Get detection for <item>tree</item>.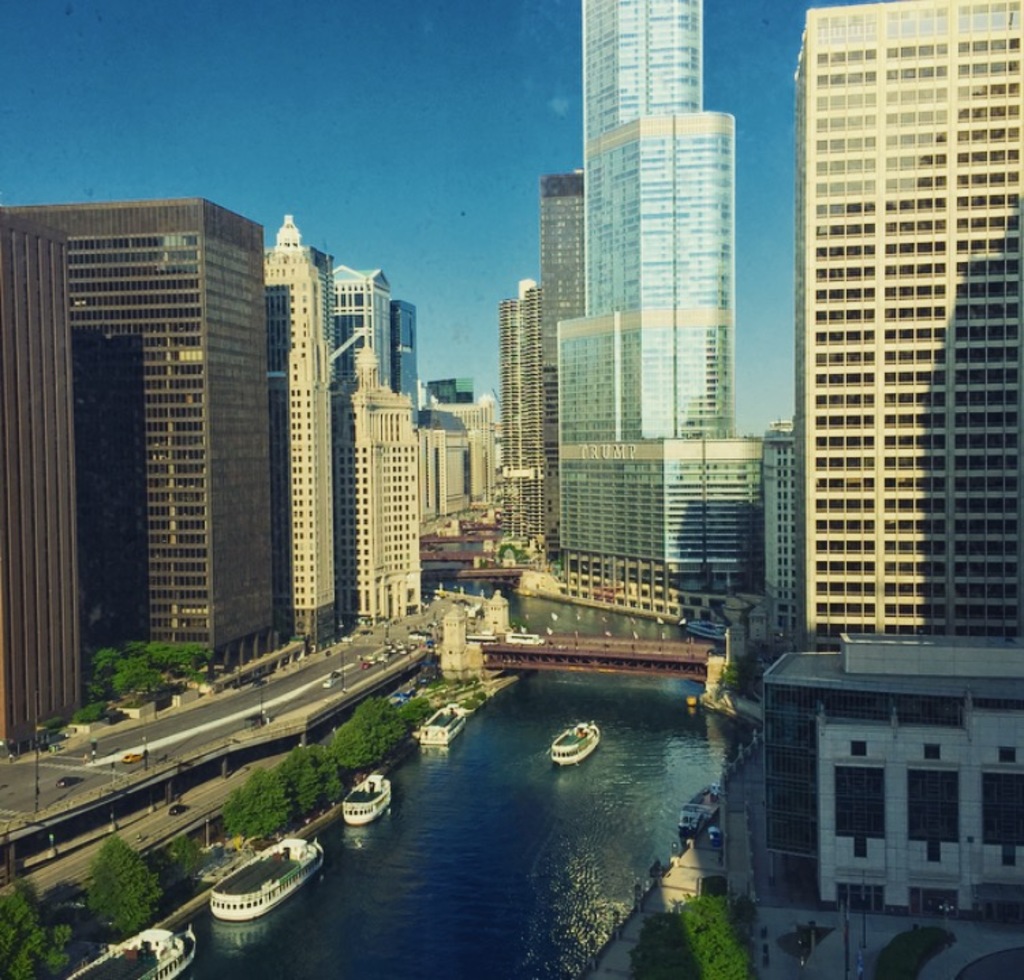
Detection: locate(235, 764, 303, 828).
